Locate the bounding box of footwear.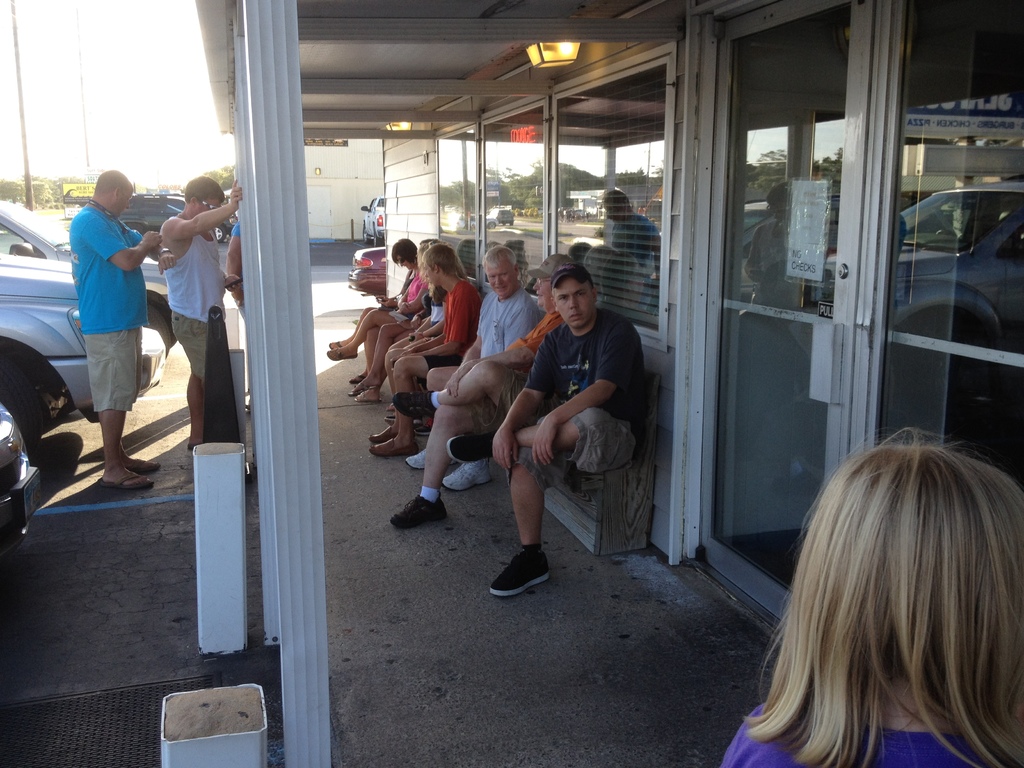
Bounding box: BBox(348, 385, 369, 396).
